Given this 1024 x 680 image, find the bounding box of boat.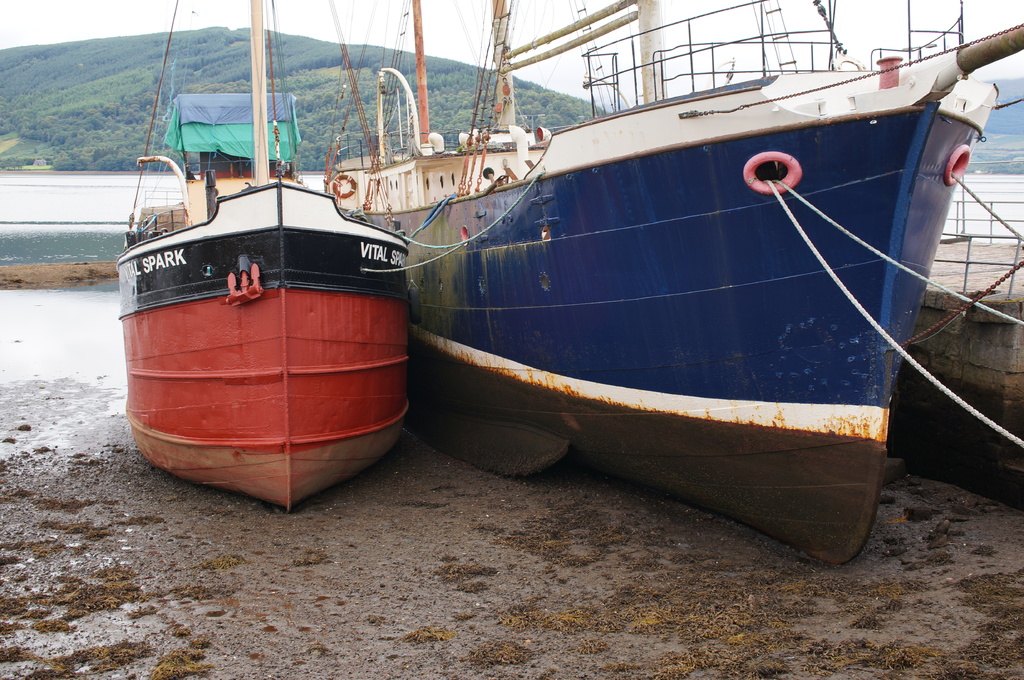
120, 0, 412, 510.
